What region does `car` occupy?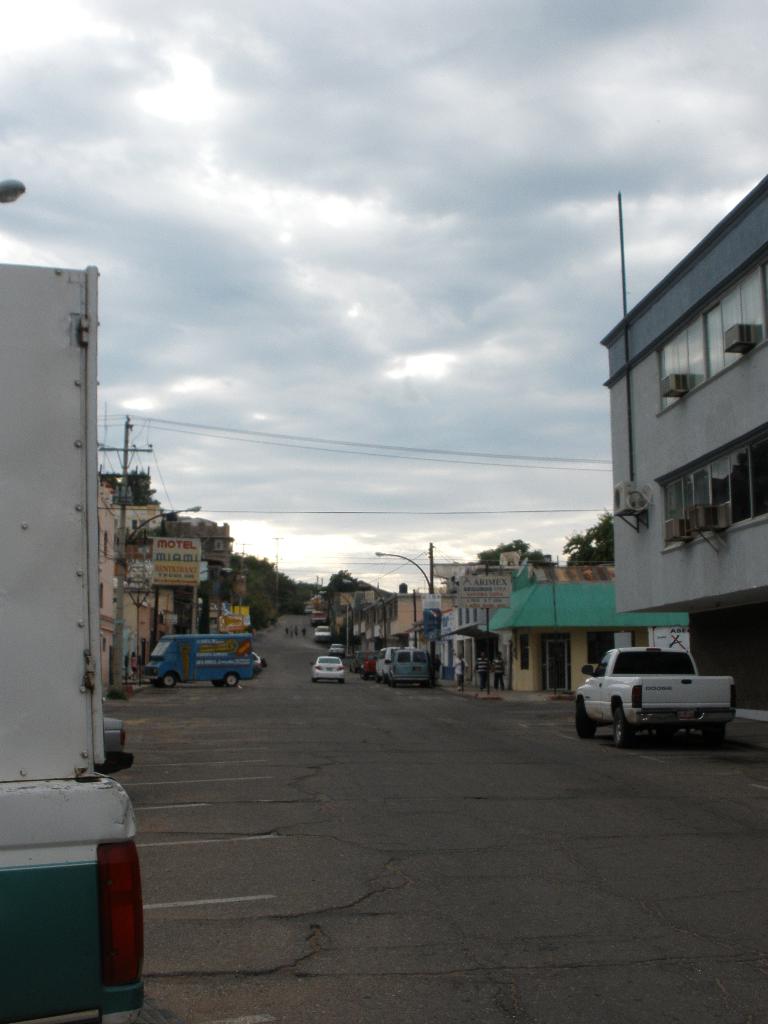
332 643 345 653.
